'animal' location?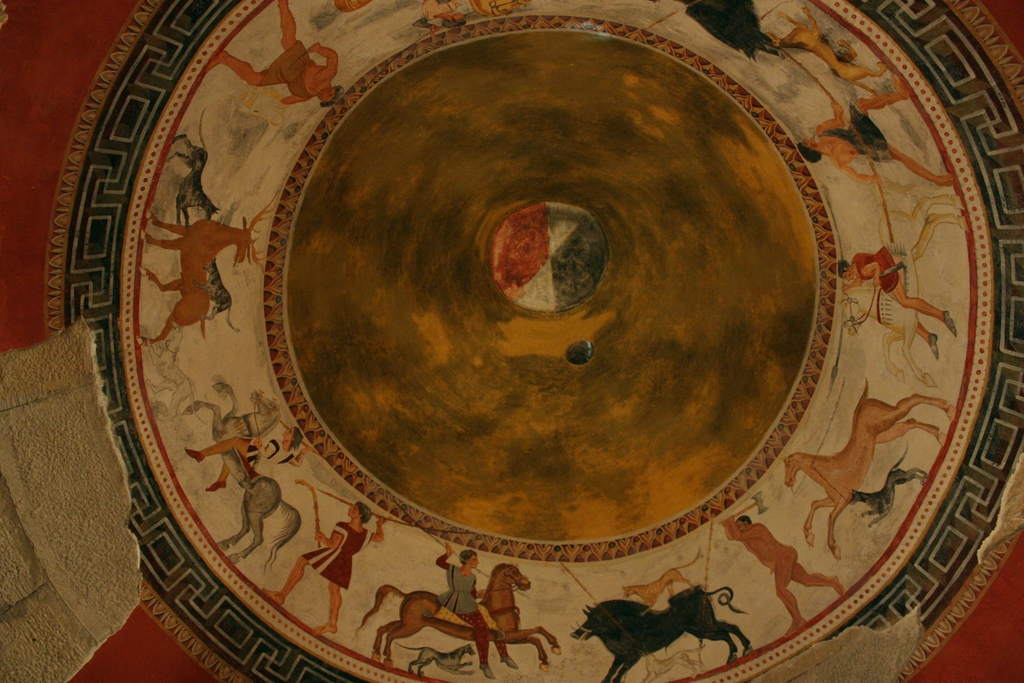
(762,3,886,99)
